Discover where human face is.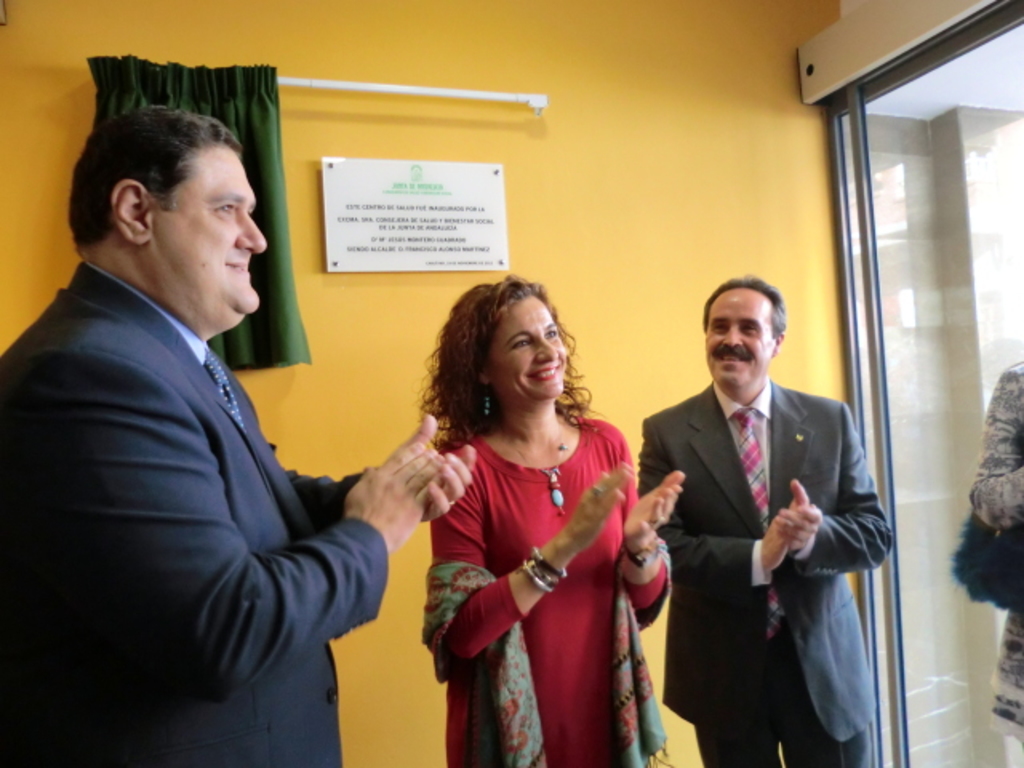
Discovered at [486,294,565,398].
